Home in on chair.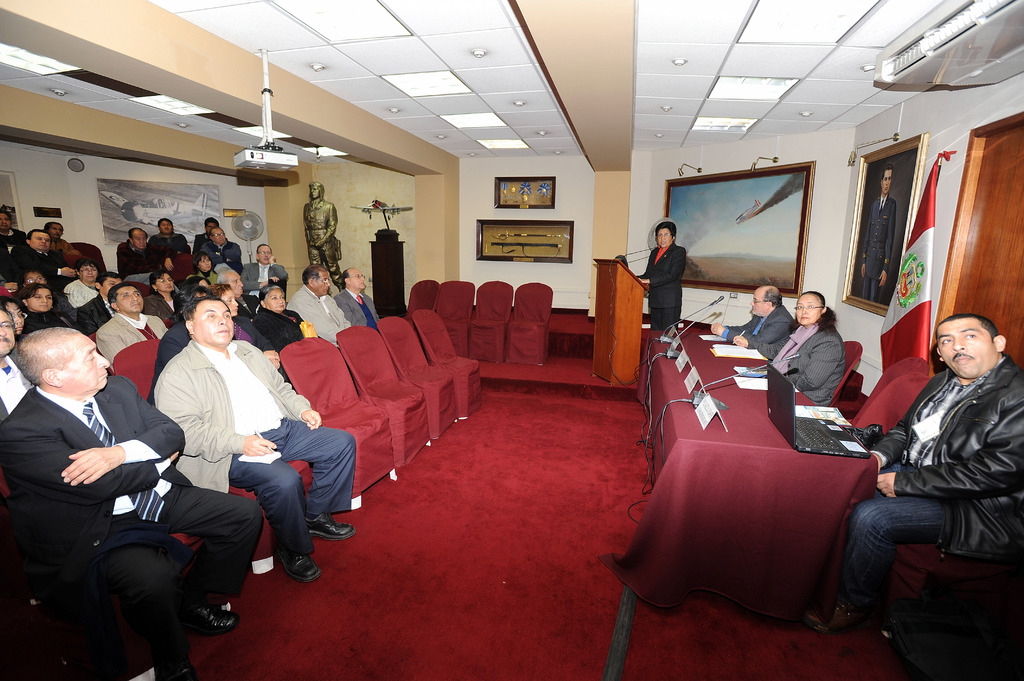
Homed in at 851:356:927:416.
